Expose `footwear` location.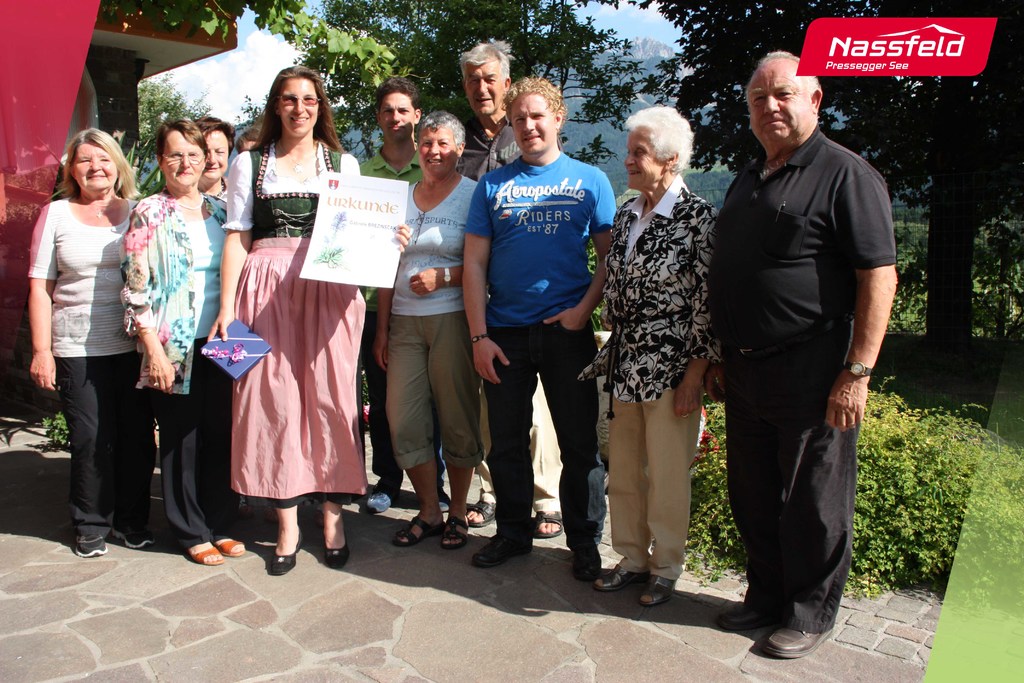
Exposed at <bbox>715, 602, 764, 632</bbox>.
